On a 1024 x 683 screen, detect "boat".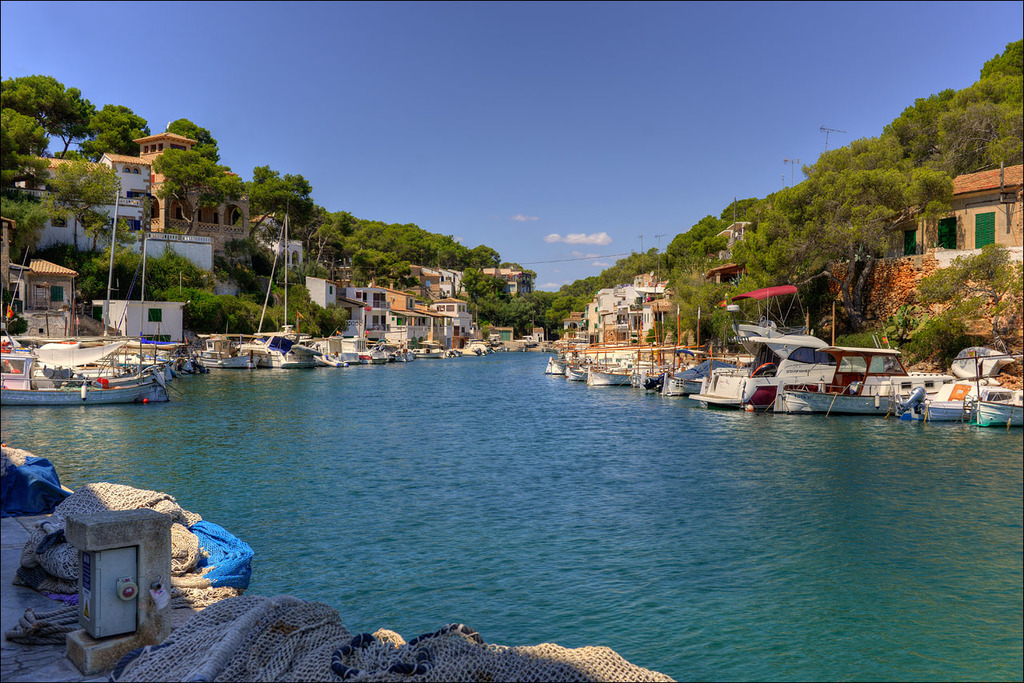
[x1=545, y1=342, x2=578, y2=375].
